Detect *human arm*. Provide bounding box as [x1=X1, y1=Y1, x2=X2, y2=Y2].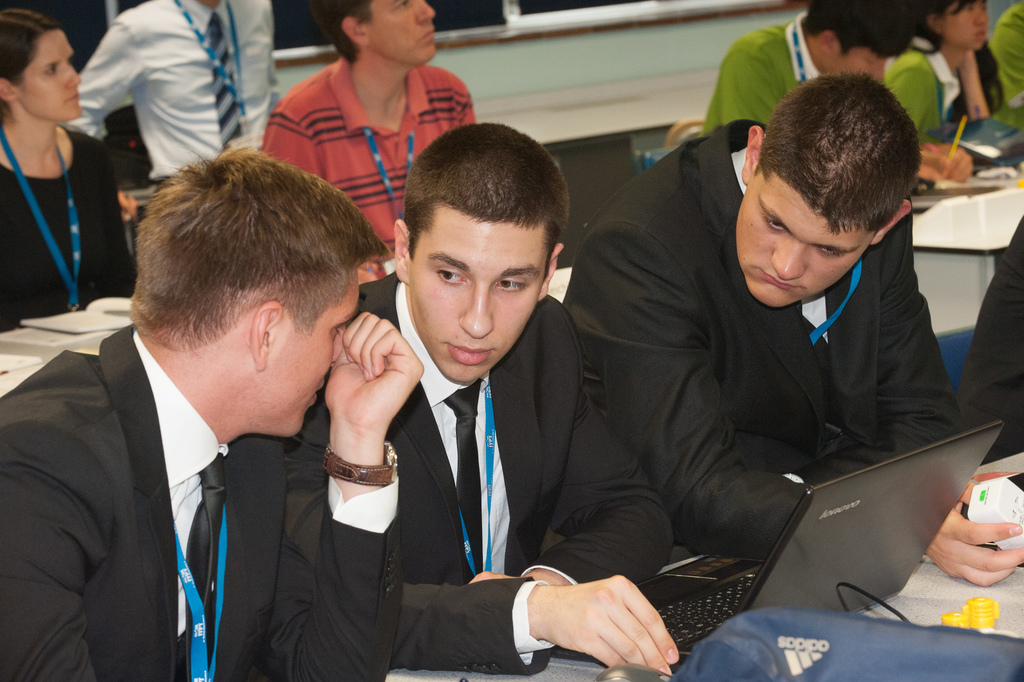
[x1=881, y1=215, x2=965, y2=459].
